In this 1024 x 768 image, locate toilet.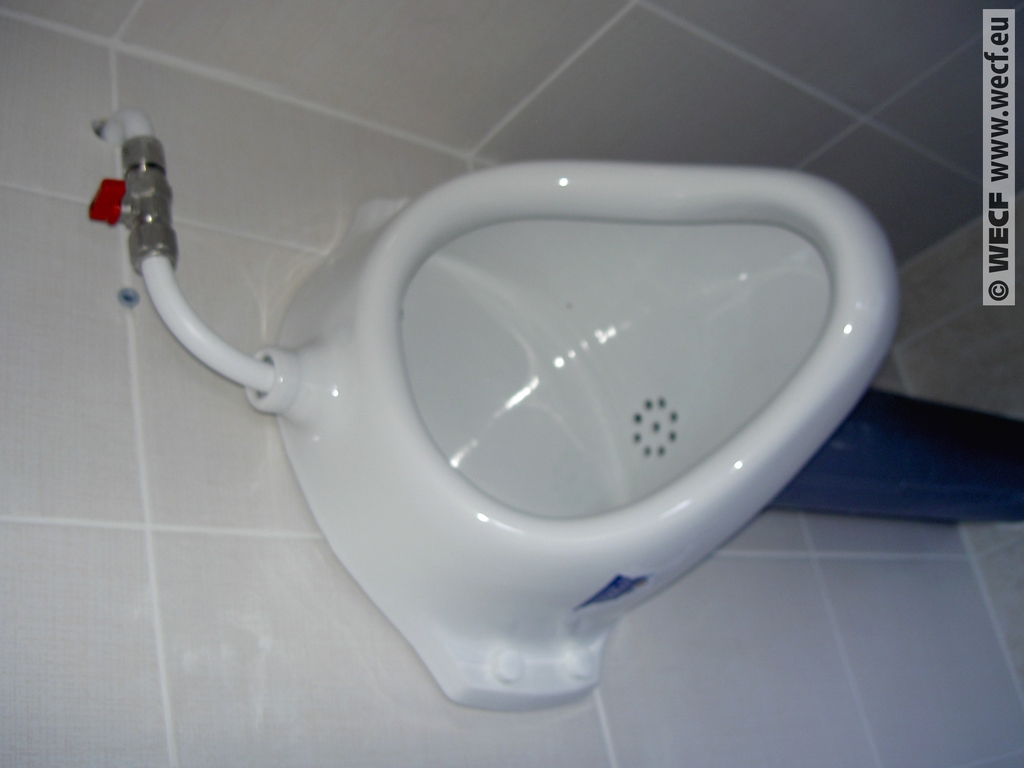
Bounding box: {"left": 243, "top": 157, "right": 902, "bottom": 712}.
